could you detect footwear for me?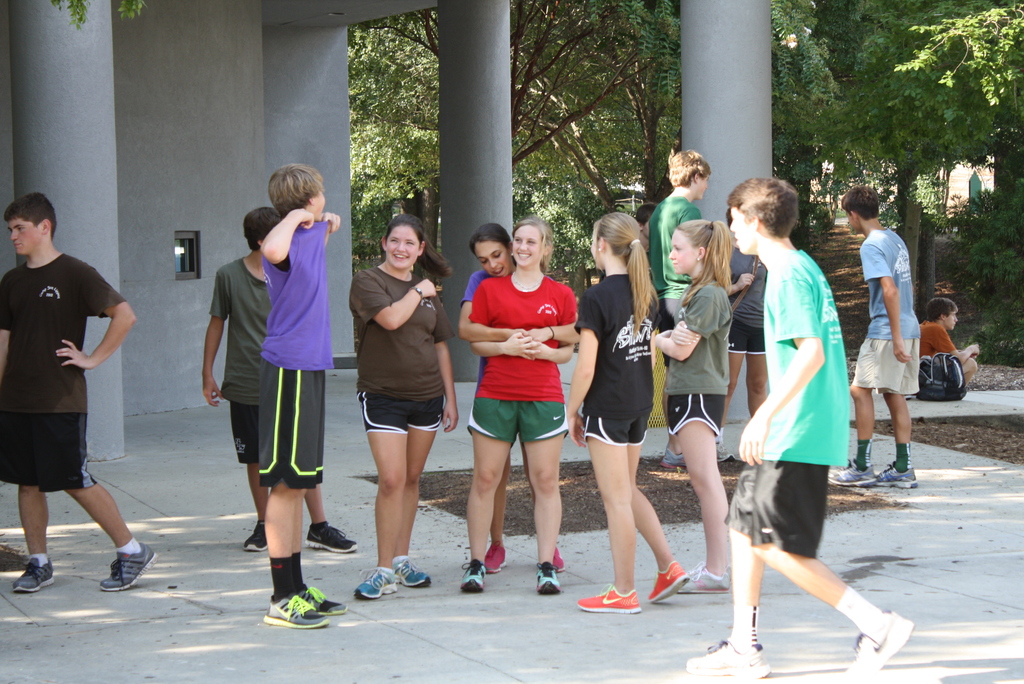
Detection result: 579/585/643/616.
